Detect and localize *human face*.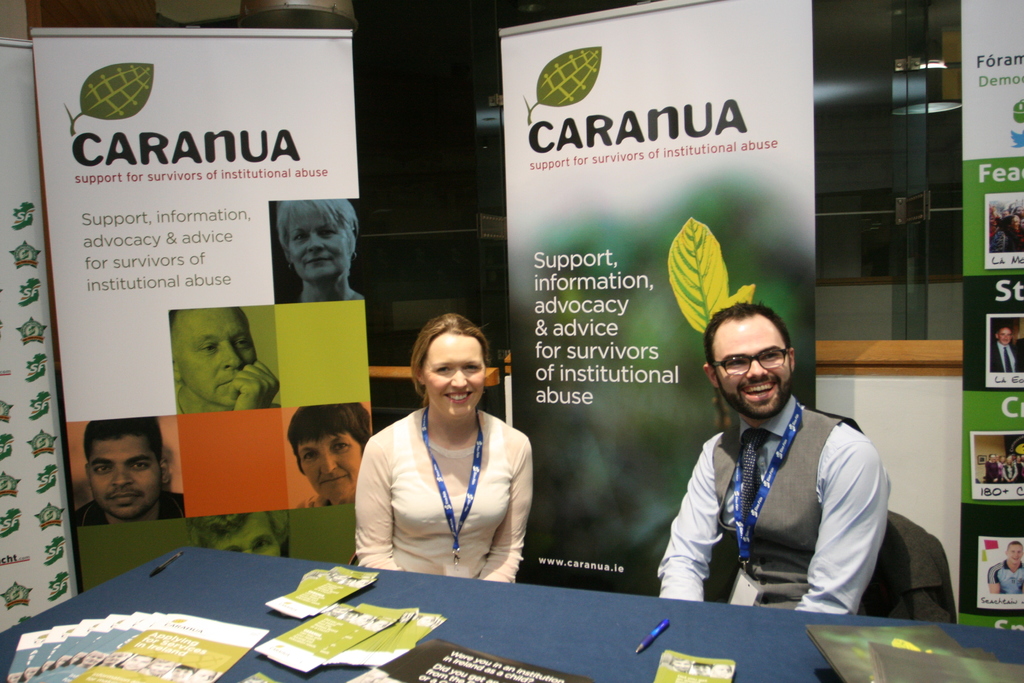
Localized at (287, 210, 351, 281).
